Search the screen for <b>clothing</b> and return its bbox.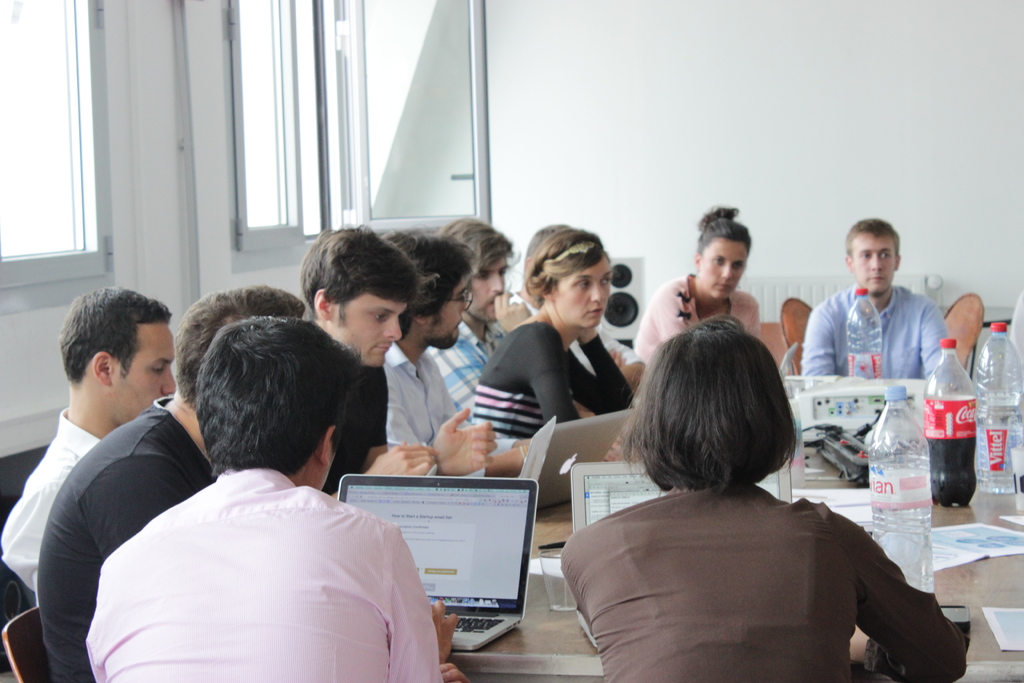
Found: 629,279,764,365.
